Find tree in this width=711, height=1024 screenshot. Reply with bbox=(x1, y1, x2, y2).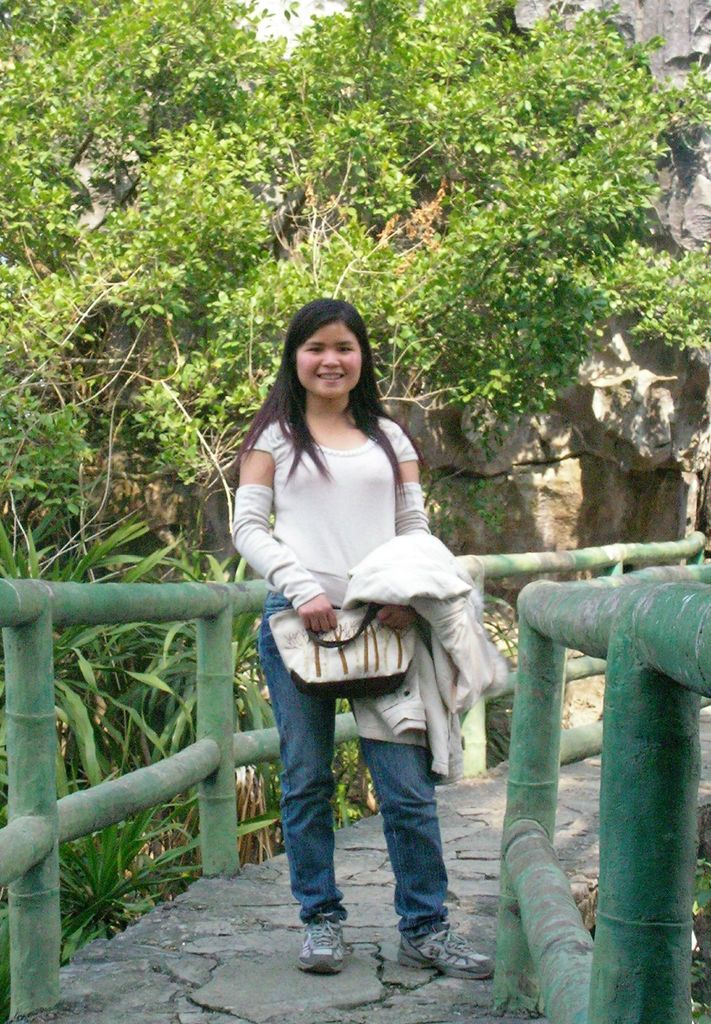
bbox=(0, 0, 710, 490).
